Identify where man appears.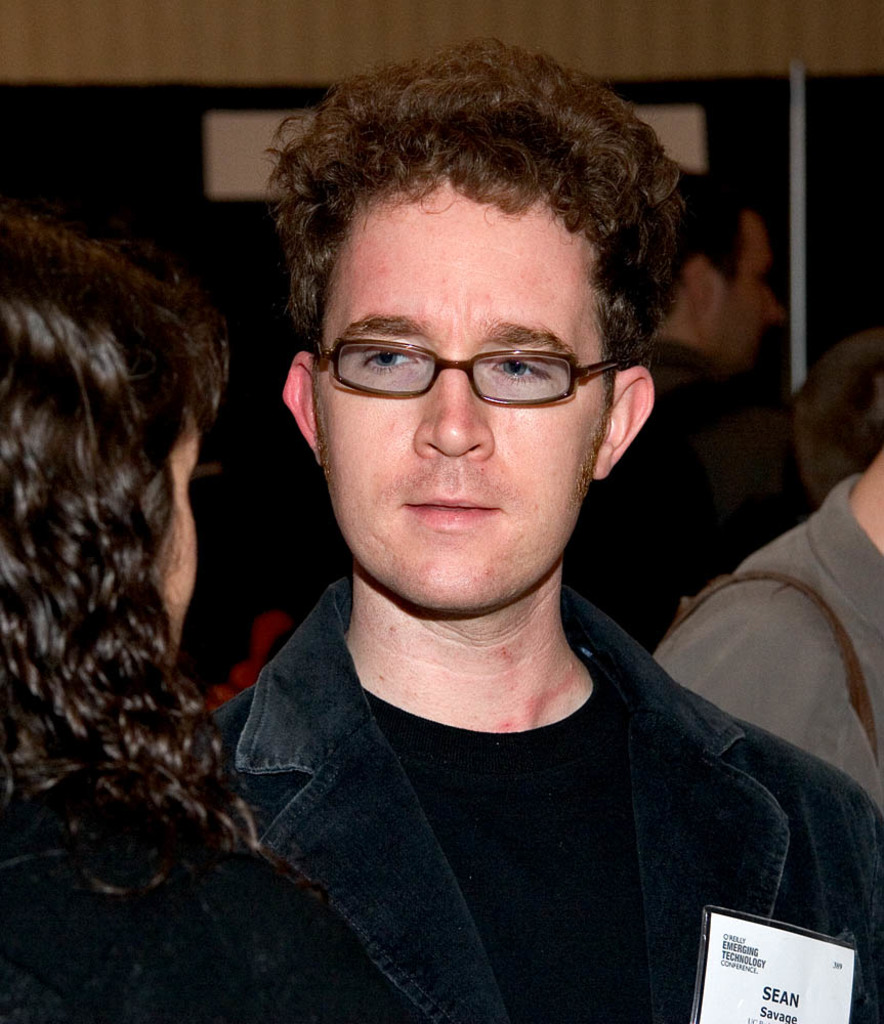
Appears at left=555, top=168, right=820, bottom=659.
